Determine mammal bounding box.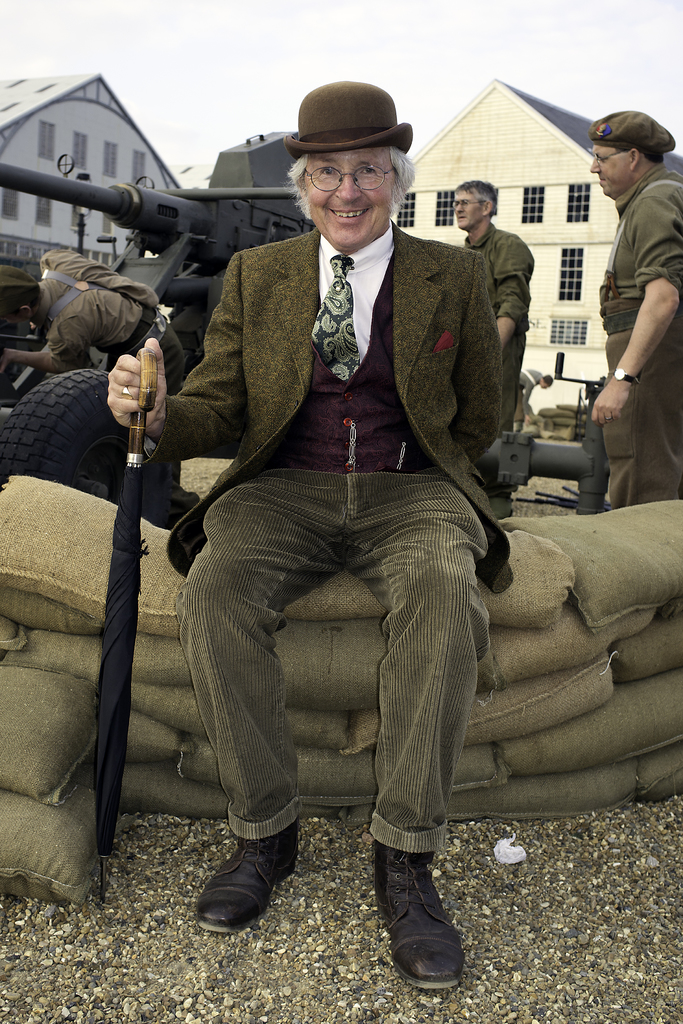
Determined: box=[590, 108, 682, 511].
